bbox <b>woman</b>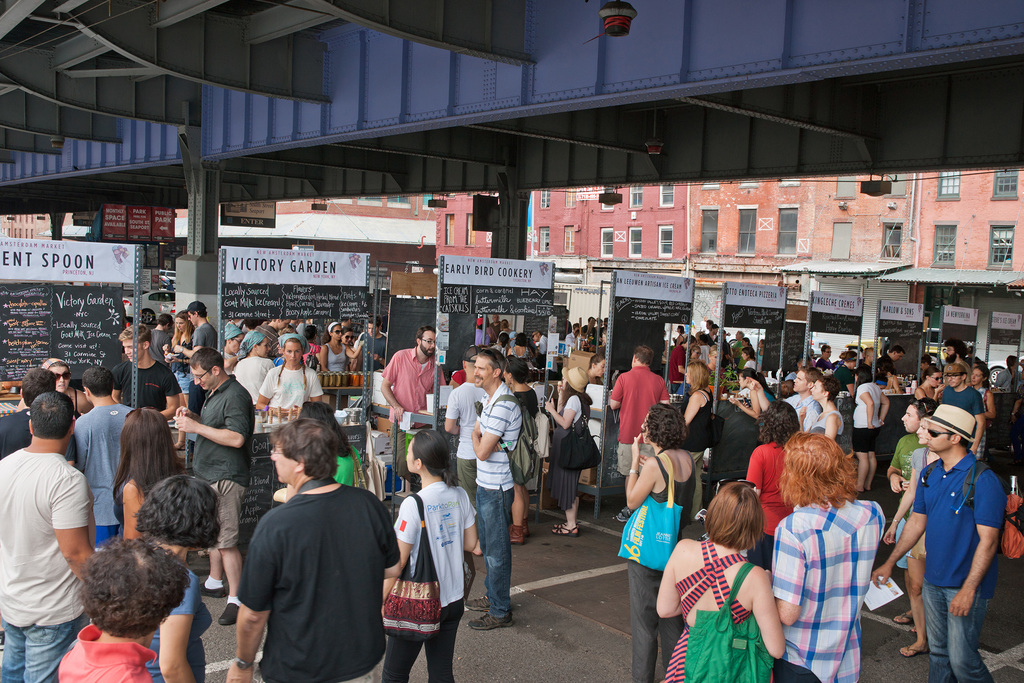
[x1=881, y1=418, x2=943, y2=659]
